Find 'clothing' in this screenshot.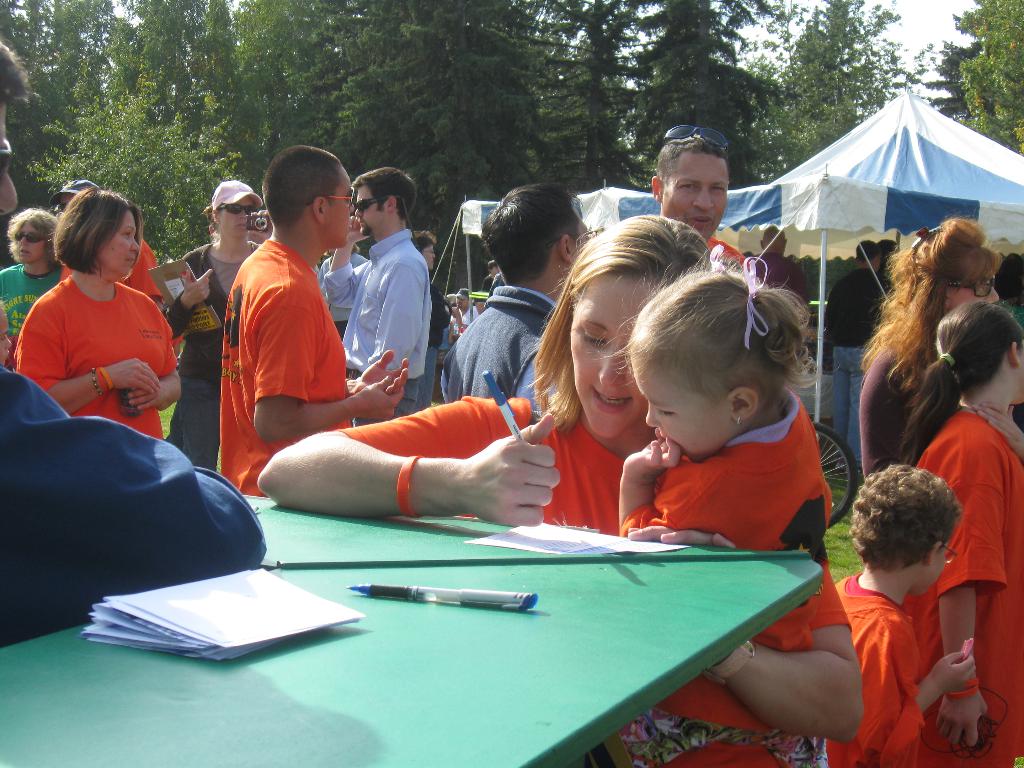
The bounding box for 'clothing' is box=[615, 388, 835, 767].
